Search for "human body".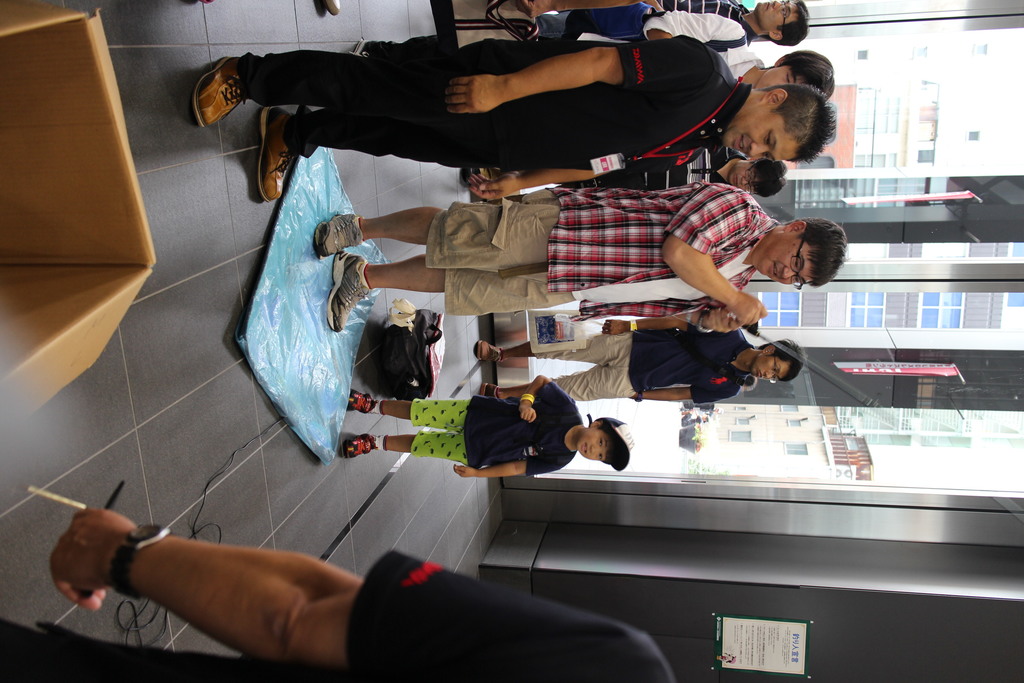
Found at <box>330,177,848,334</box>.
